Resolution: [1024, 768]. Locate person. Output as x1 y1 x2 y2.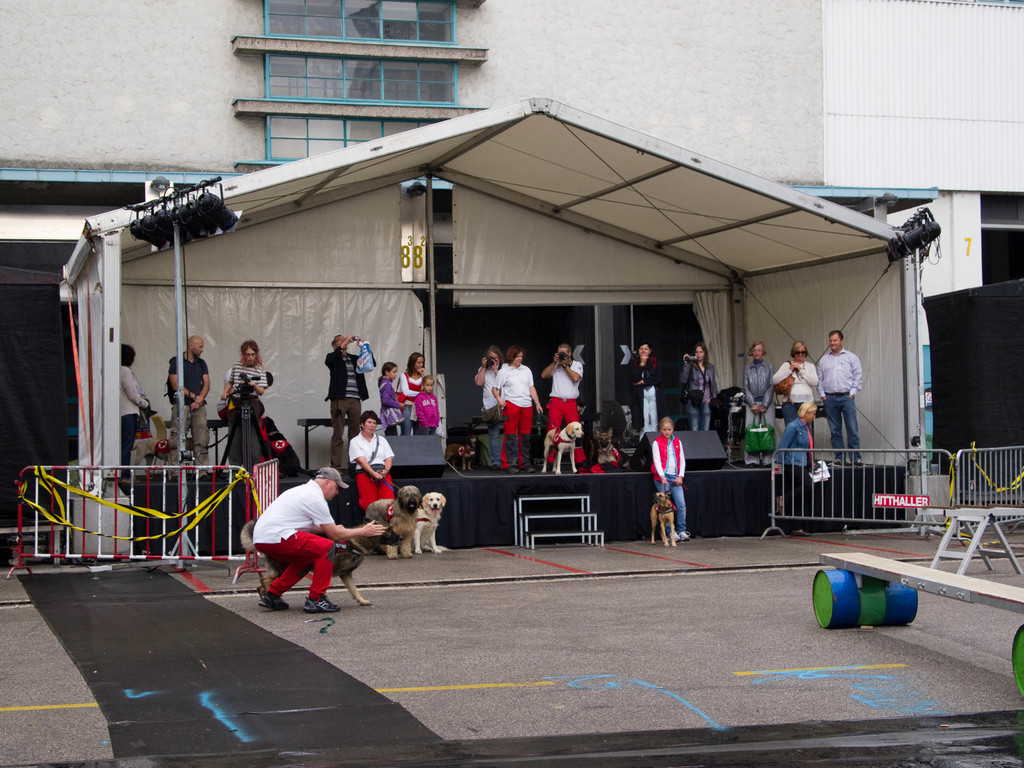
470 346 500 426.
